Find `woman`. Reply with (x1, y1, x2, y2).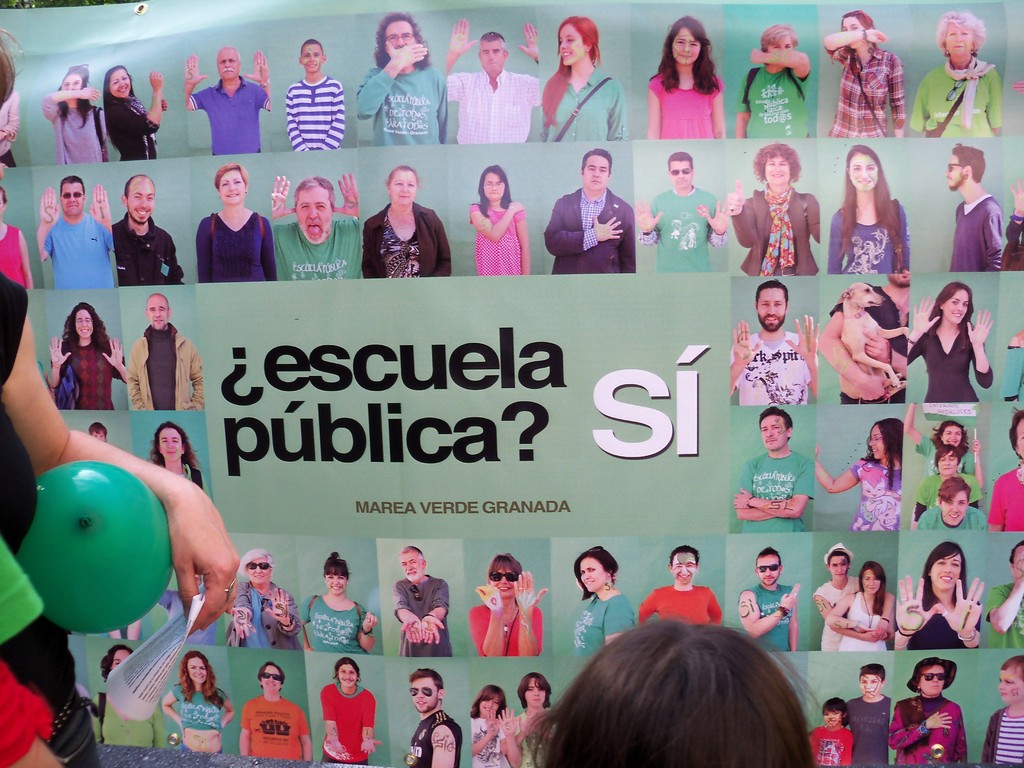
(468, 552, 541, 656).
